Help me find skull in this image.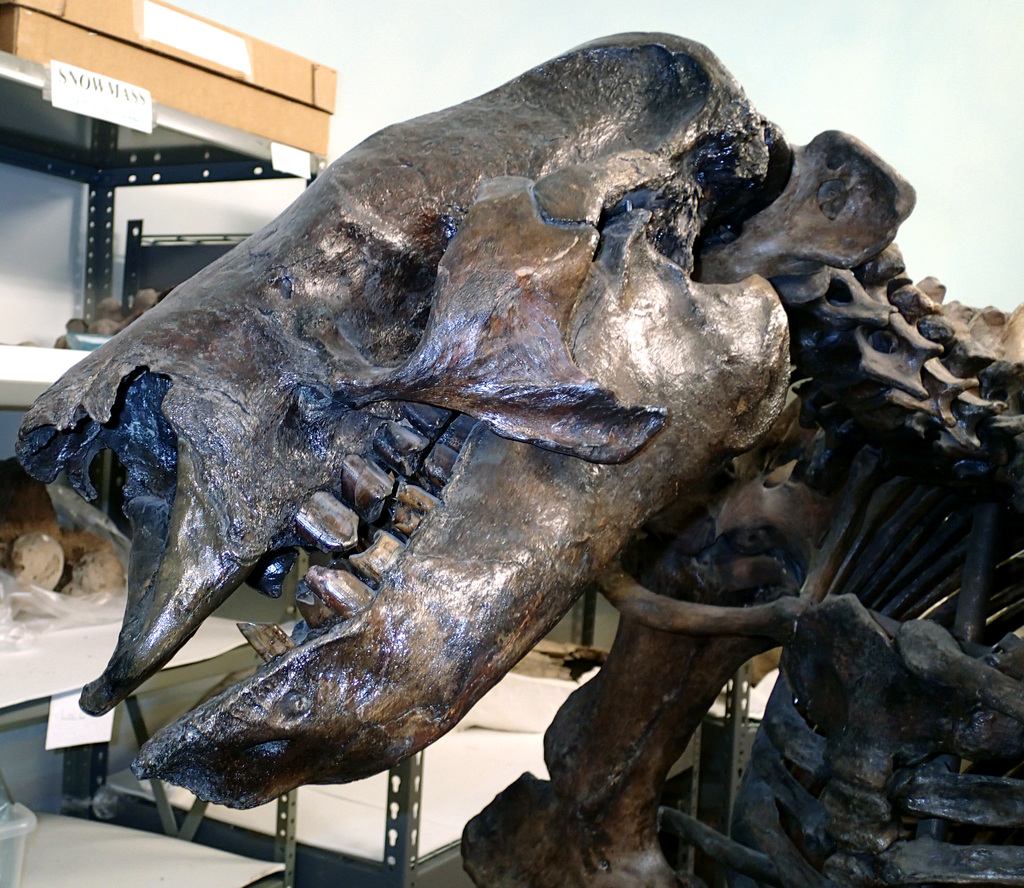
Found it: Rect(13, 31, 785, 810).
